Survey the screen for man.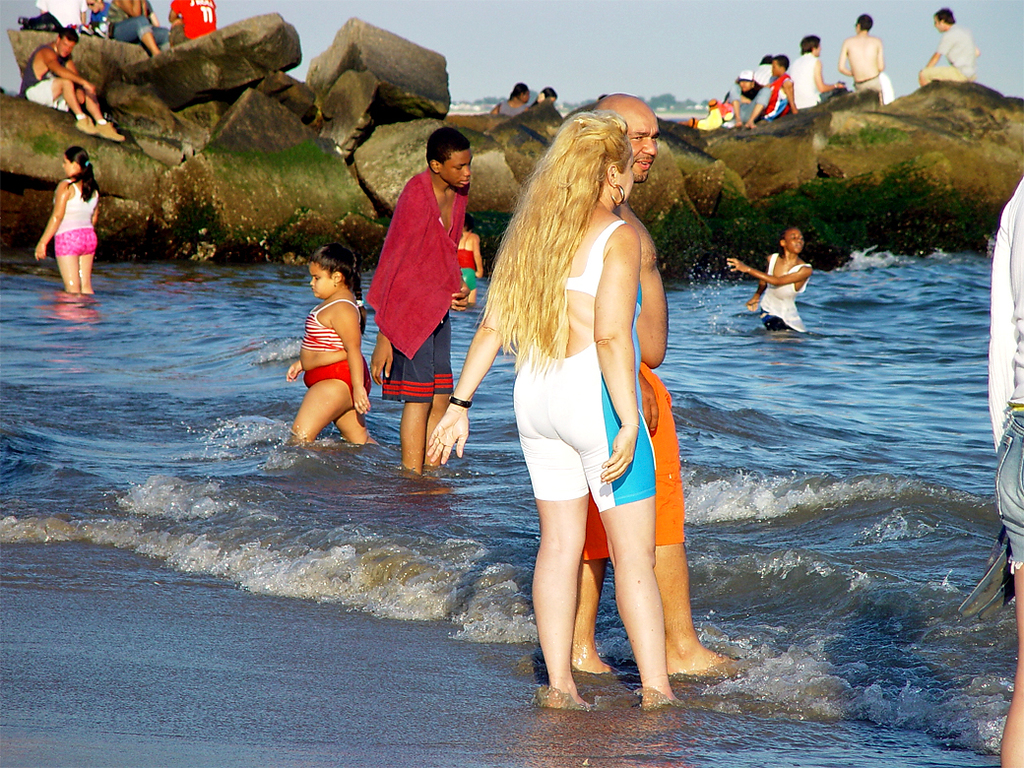
Survey found: <region>167, 0, 217, 48</region>.
